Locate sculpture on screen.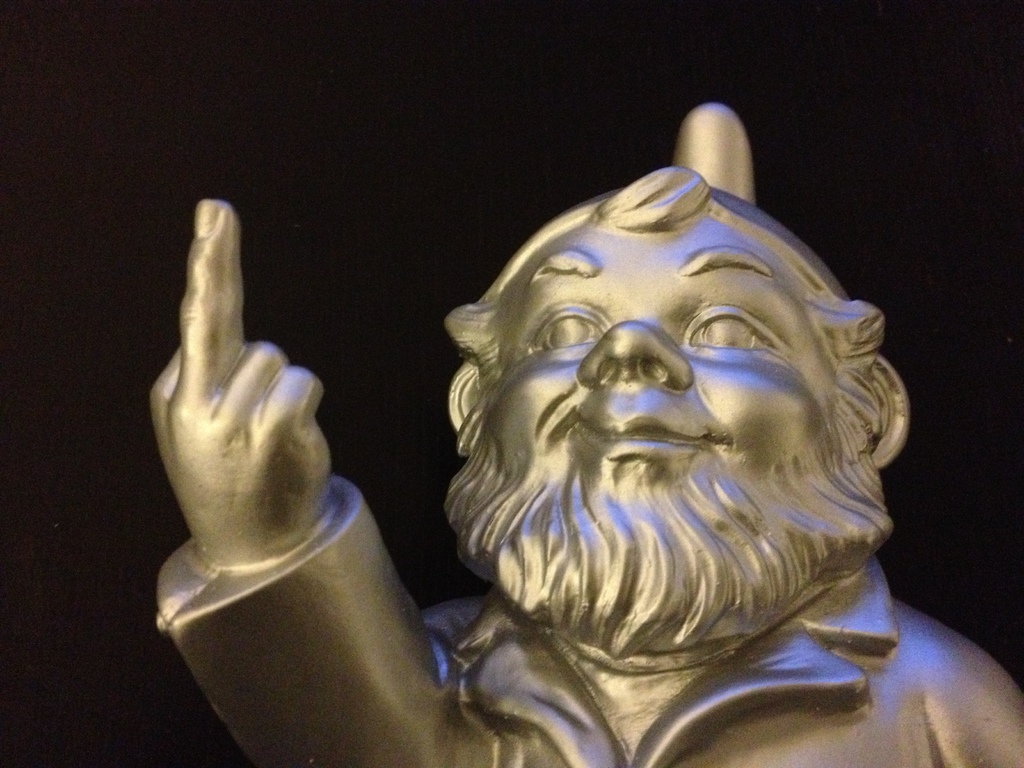
On screen at select_region(192, 100, 870, 744).
